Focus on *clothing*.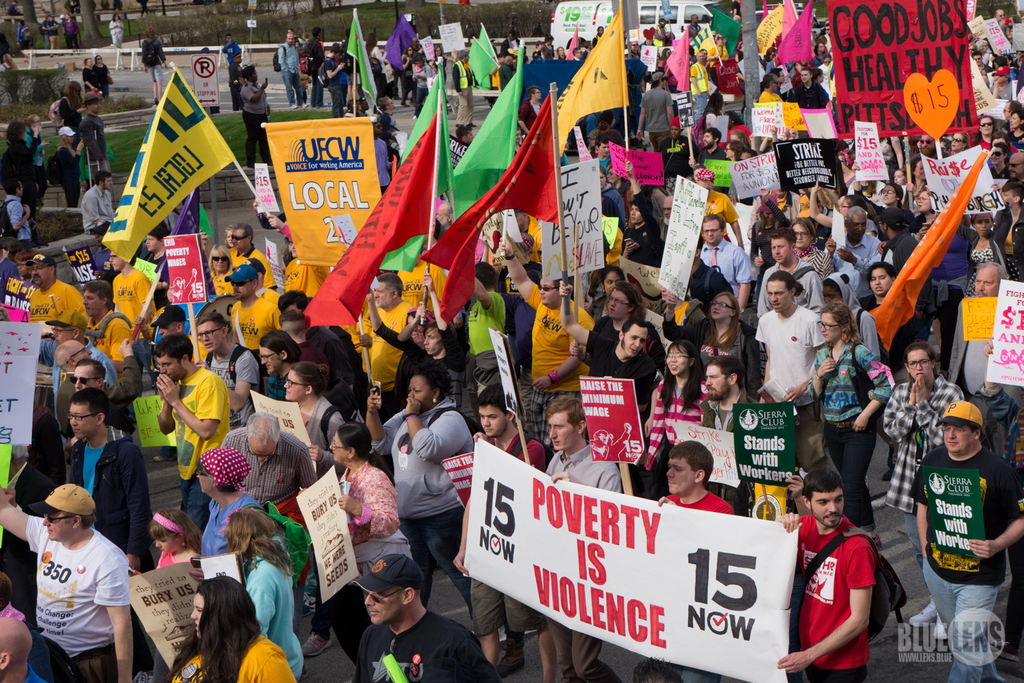
Focused at x1=967 y1=228 x2=1002 y2=292.
